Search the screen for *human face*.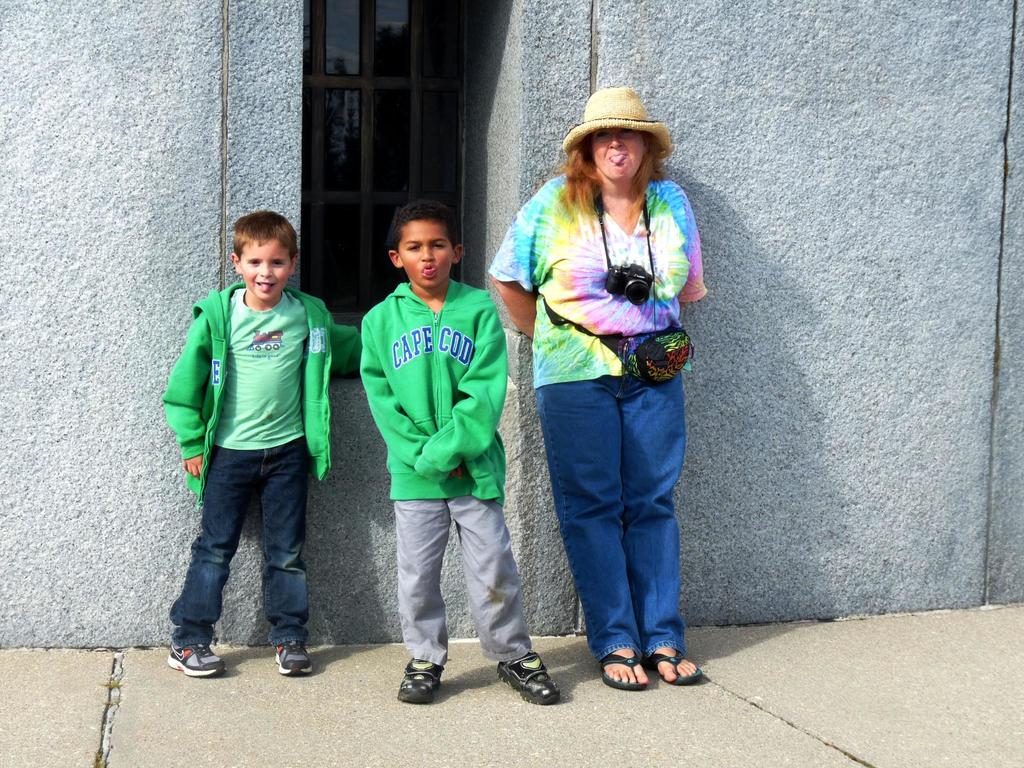
Found at 241:234:290:294.
